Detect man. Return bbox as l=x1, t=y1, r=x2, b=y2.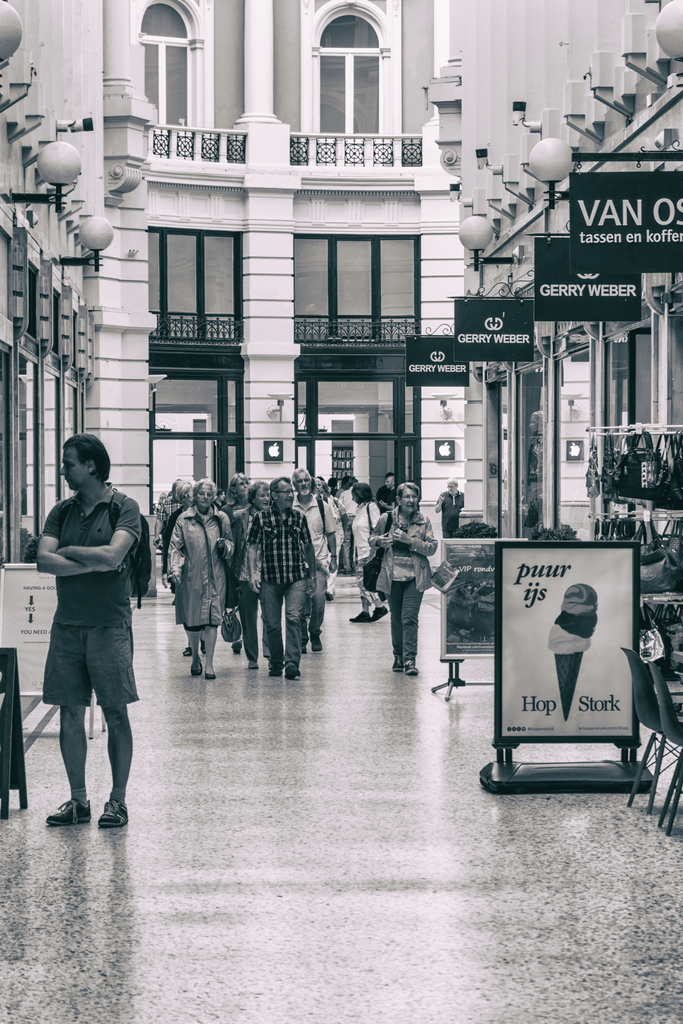
l=39, t=435, r=140, b=833.
